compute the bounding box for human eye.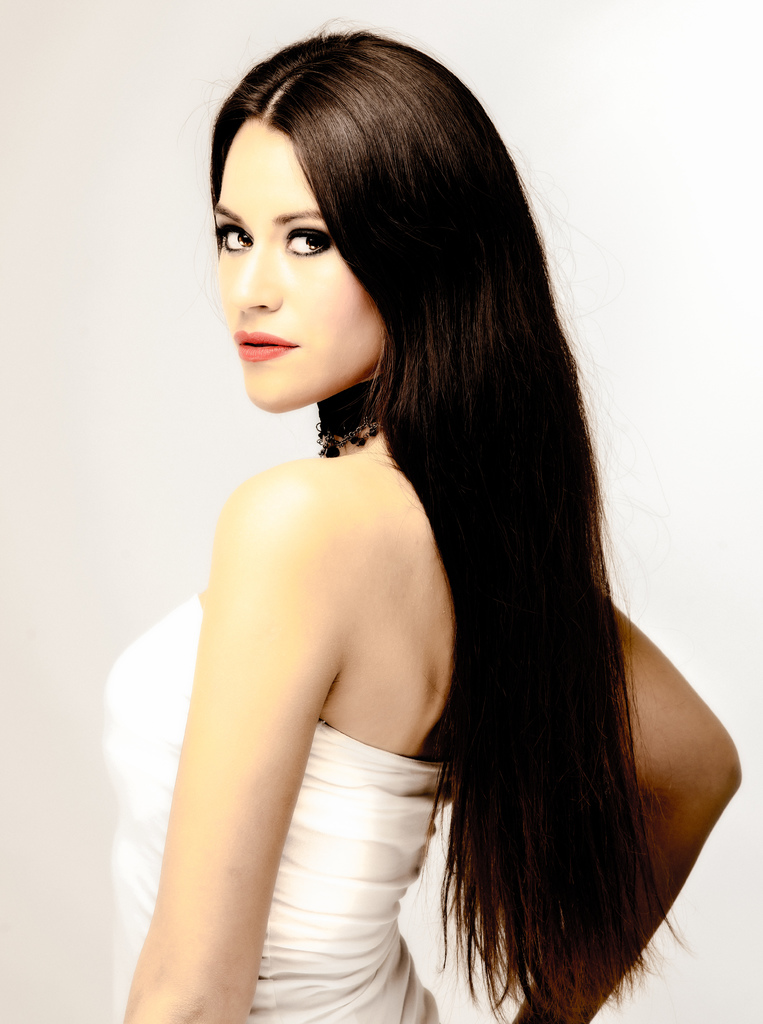
left=216, top=211, right=254, bottom=258.
